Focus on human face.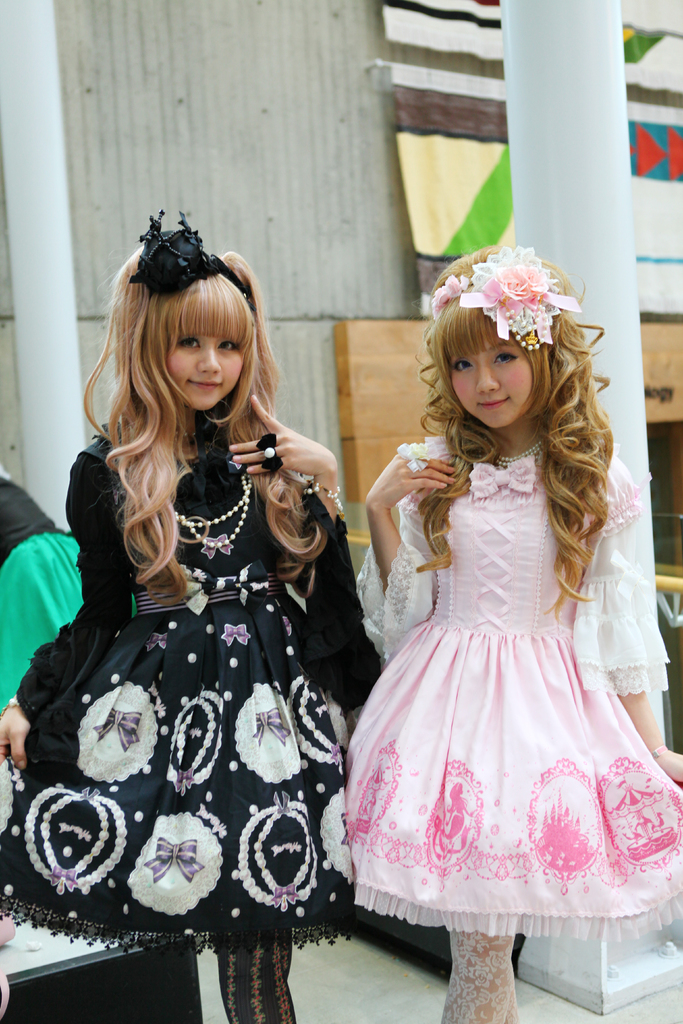
Focused at box=[167, 312, 236, 402].
